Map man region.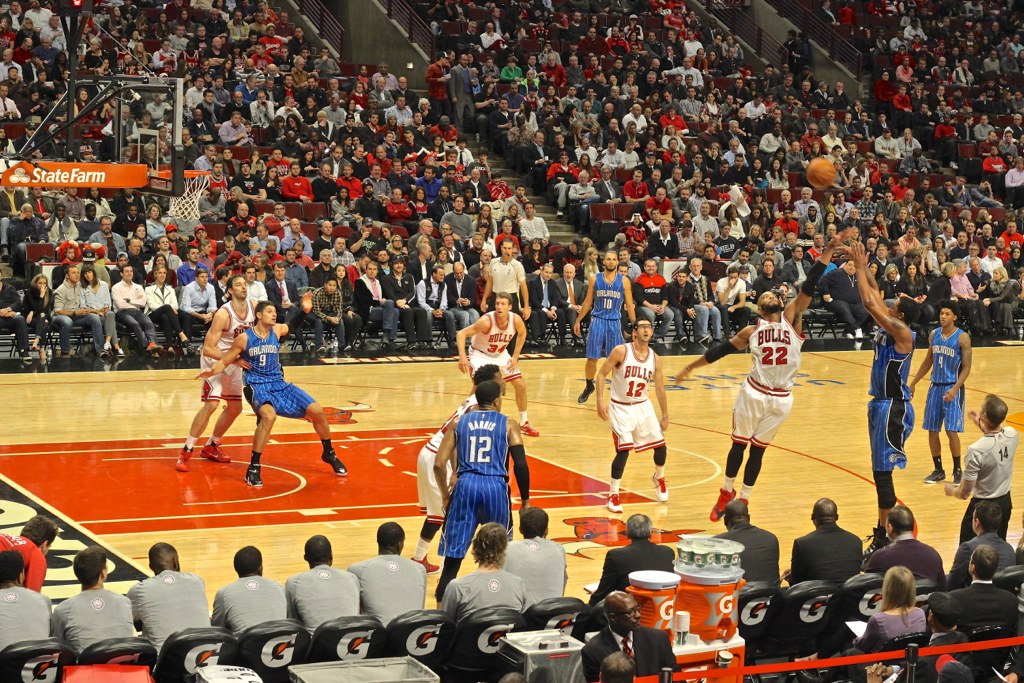
Mapped to (x1=353, y1=258, x2=397, y2=352).
